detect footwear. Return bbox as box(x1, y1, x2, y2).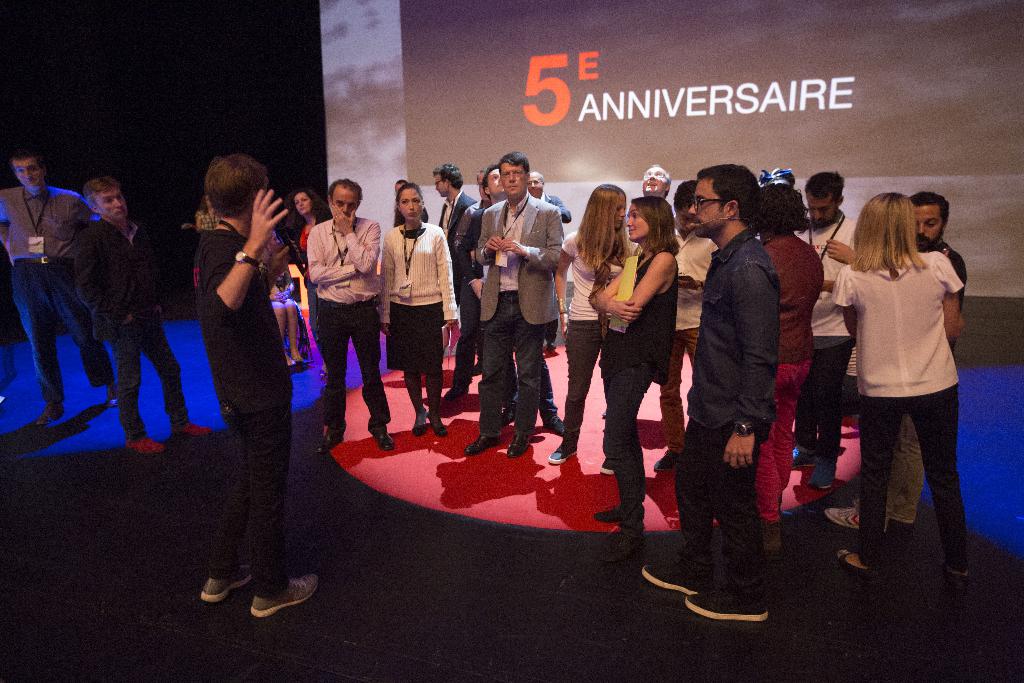
box(547, 444, 575, 461).
